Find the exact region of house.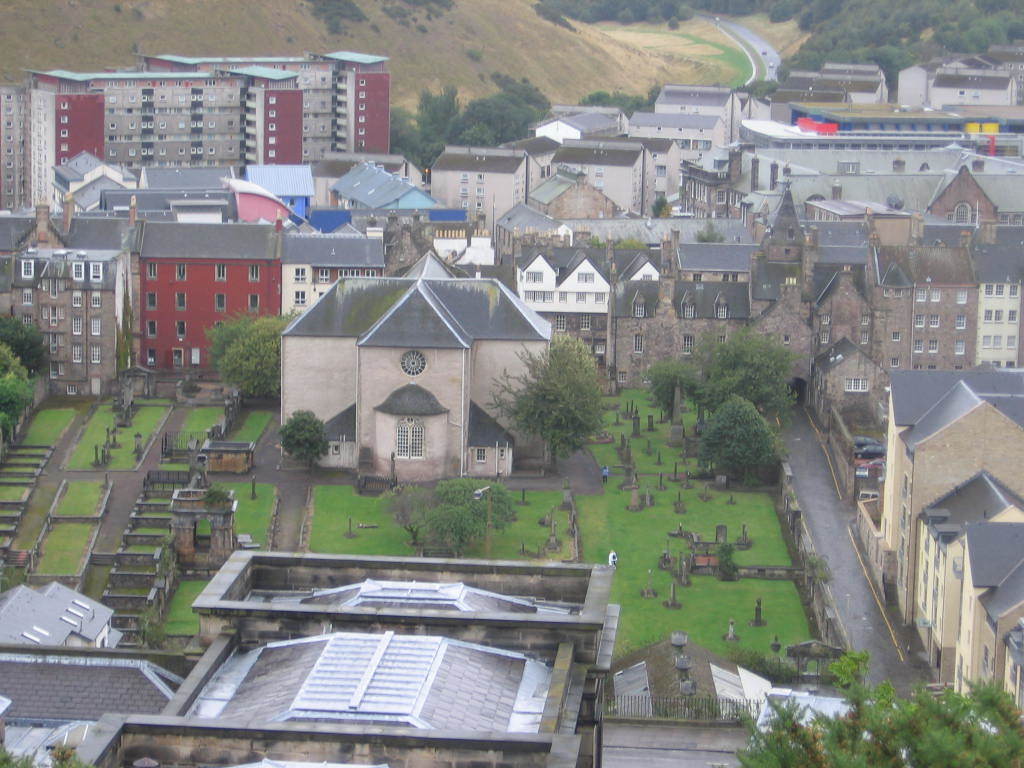
Exact region: locate(609, 280, 752, 381).
